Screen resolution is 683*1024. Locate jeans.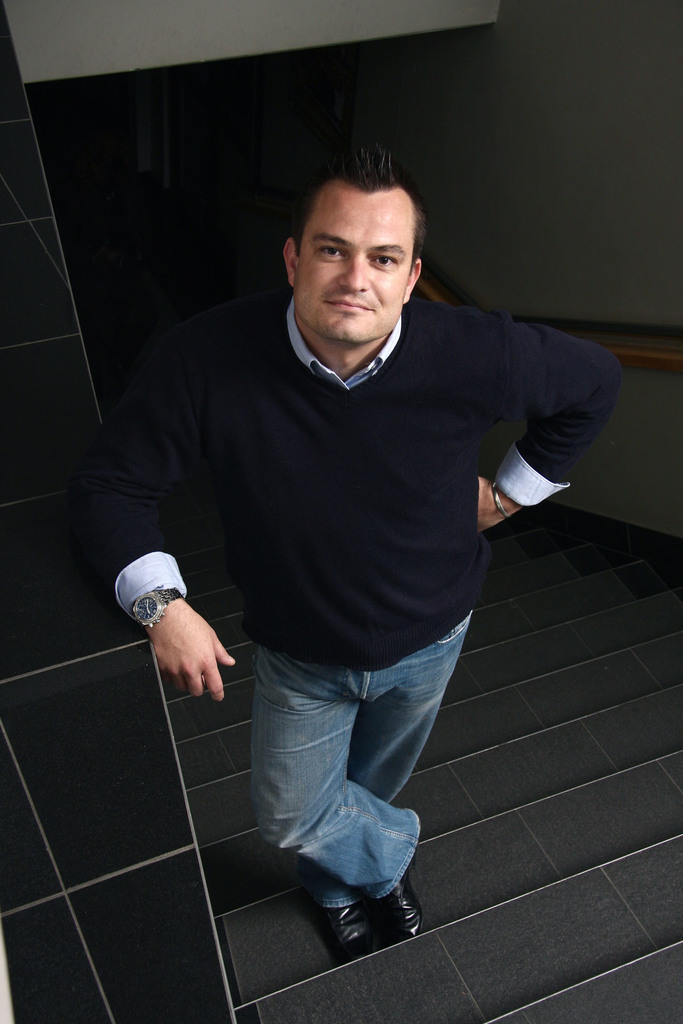
rect(231, 622, 468, 941).
